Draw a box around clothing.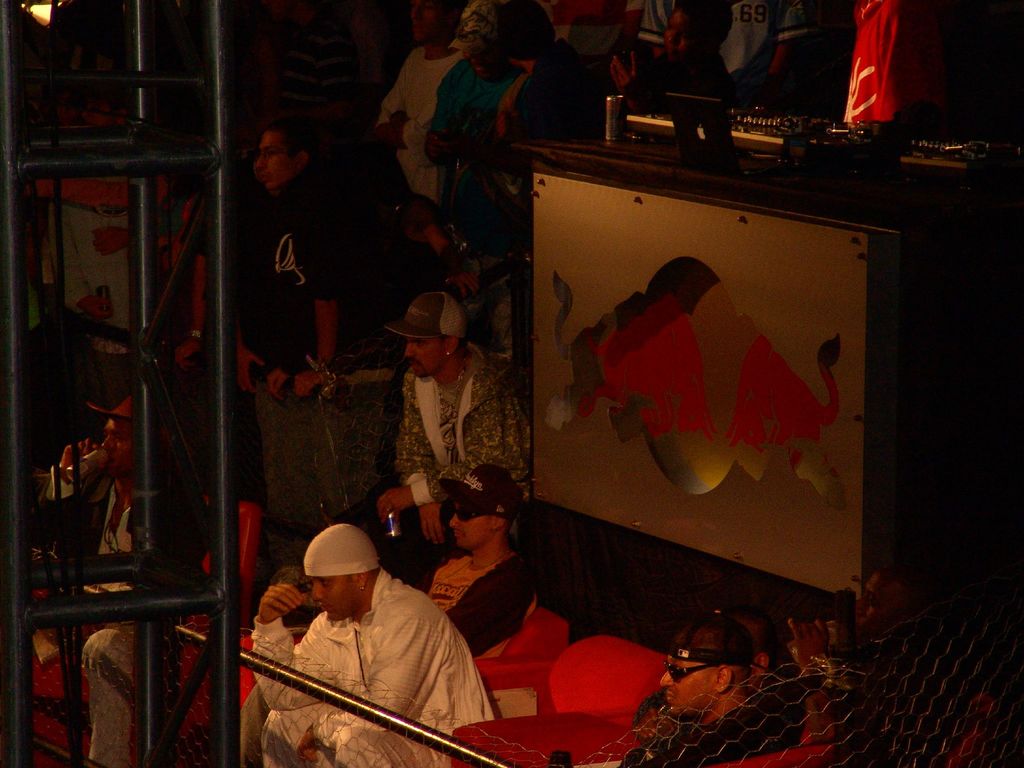
crop(29, 461, 215, 767).
